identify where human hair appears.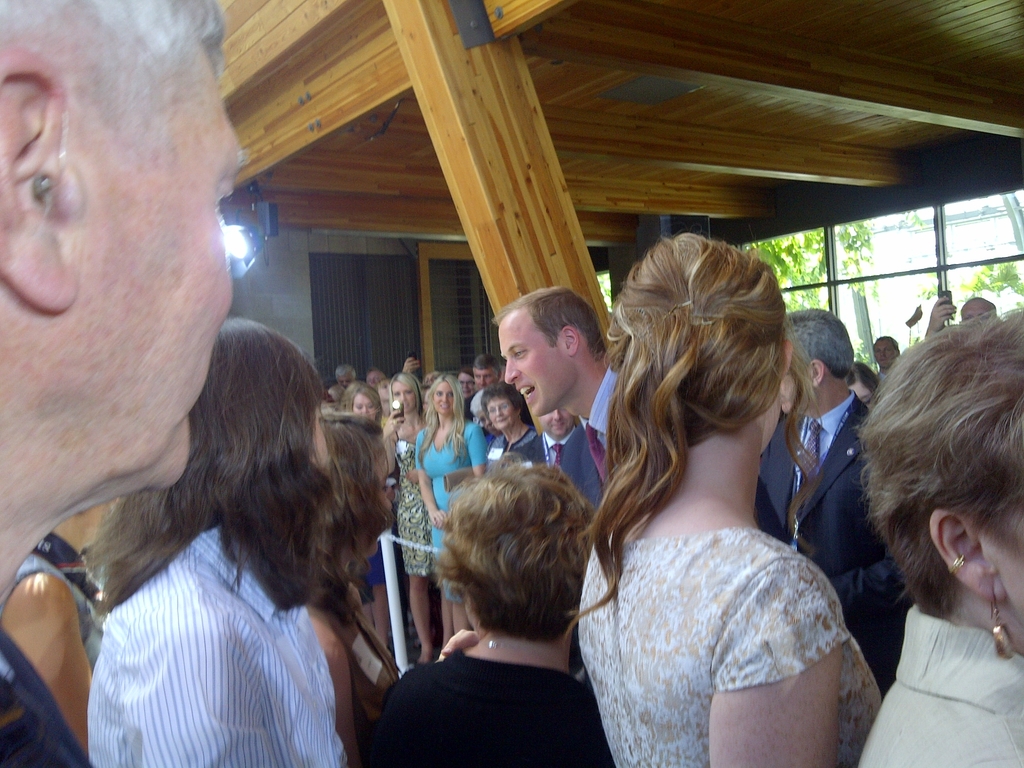
Appears at bbox=[436, 458, 605, 635].
